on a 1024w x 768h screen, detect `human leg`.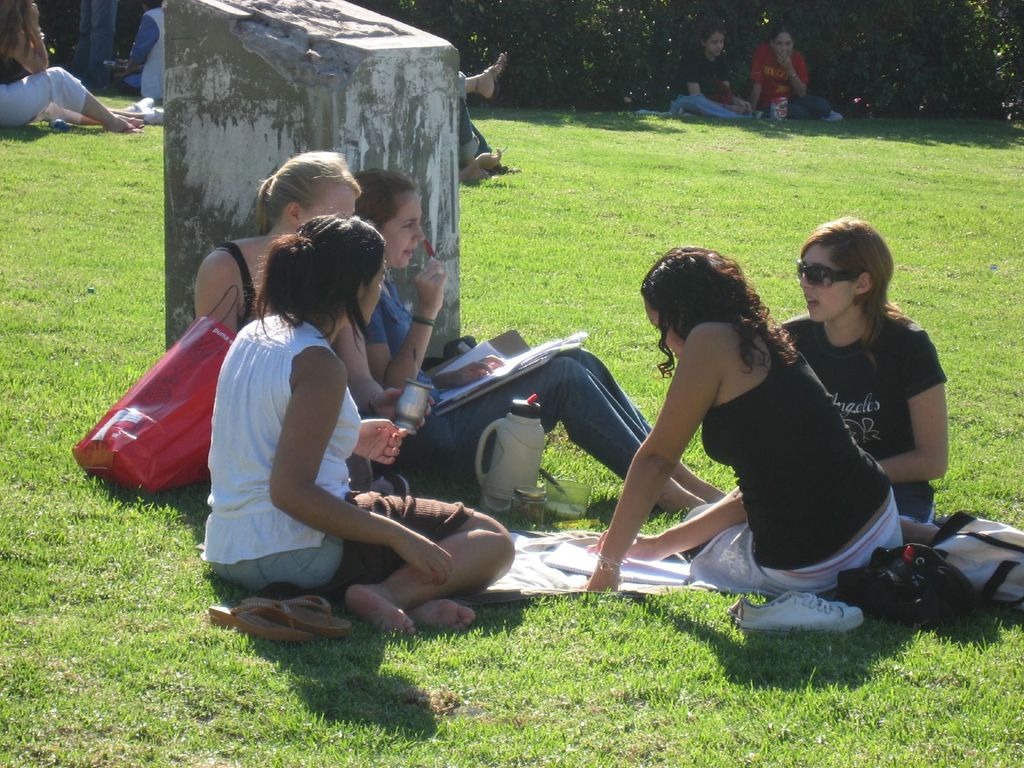
left=0, top=60, right=134, bottom=140.
